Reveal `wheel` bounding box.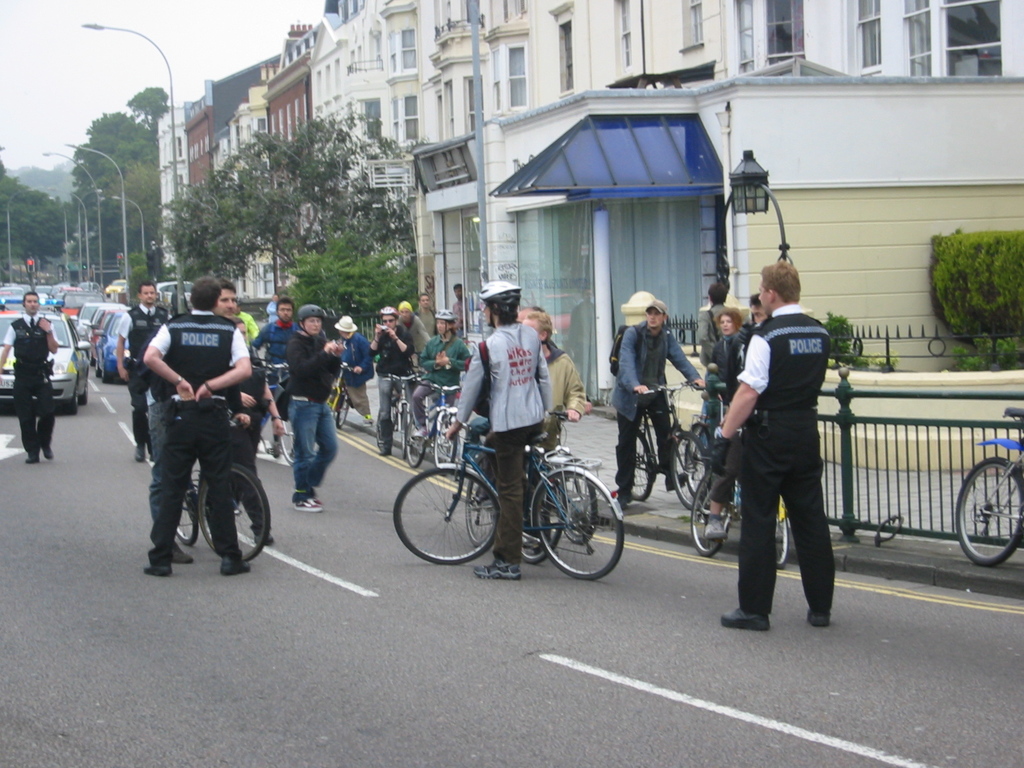
Revealed: rect(390, 462, 506, 565).
